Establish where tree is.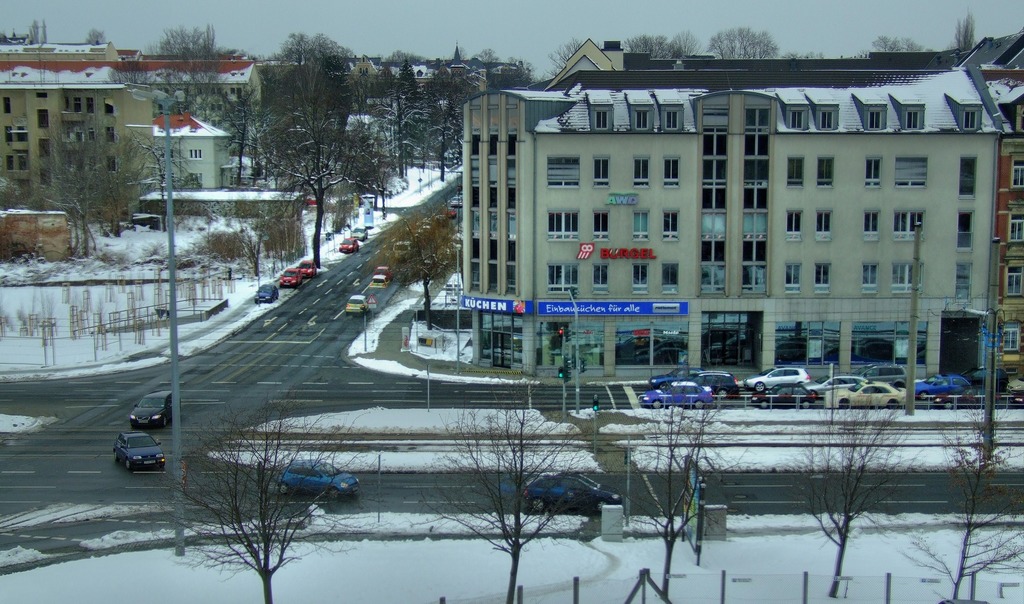
Established at (left=369, top=209, right=463, bottom=332).
